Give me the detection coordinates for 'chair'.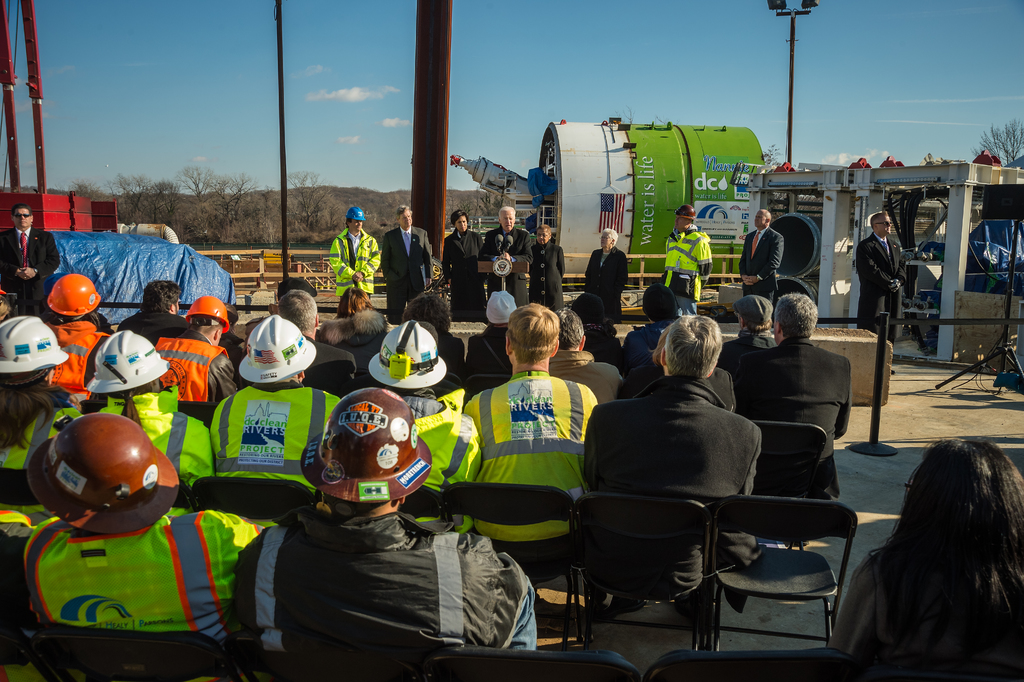
[0,473,45,510].
